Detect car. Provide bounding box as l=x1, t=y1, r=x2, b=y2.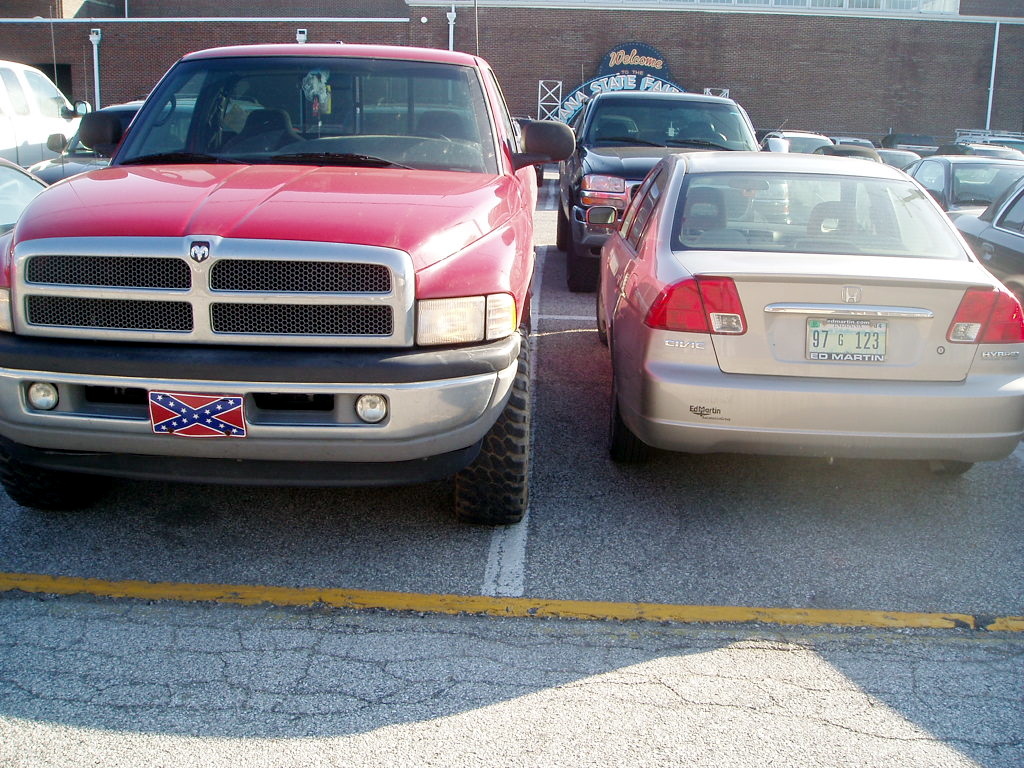
l=513, t=114, r=541, b=181.
